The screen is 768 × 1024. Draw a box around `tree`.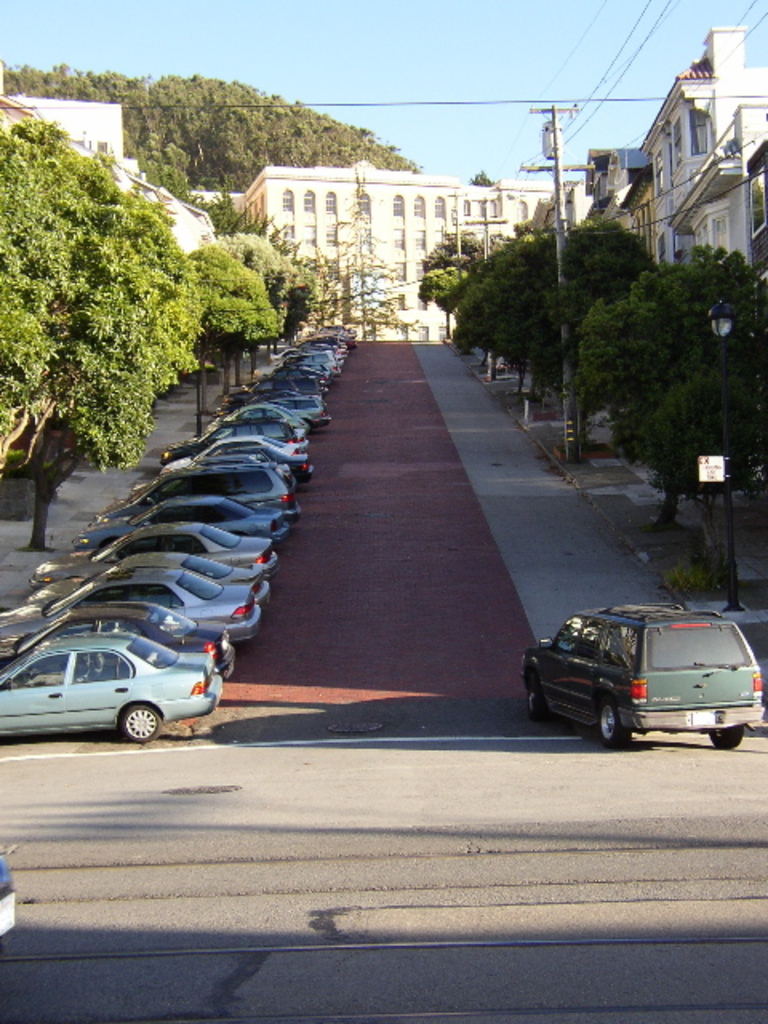
region(640, 368, 766, 605).
